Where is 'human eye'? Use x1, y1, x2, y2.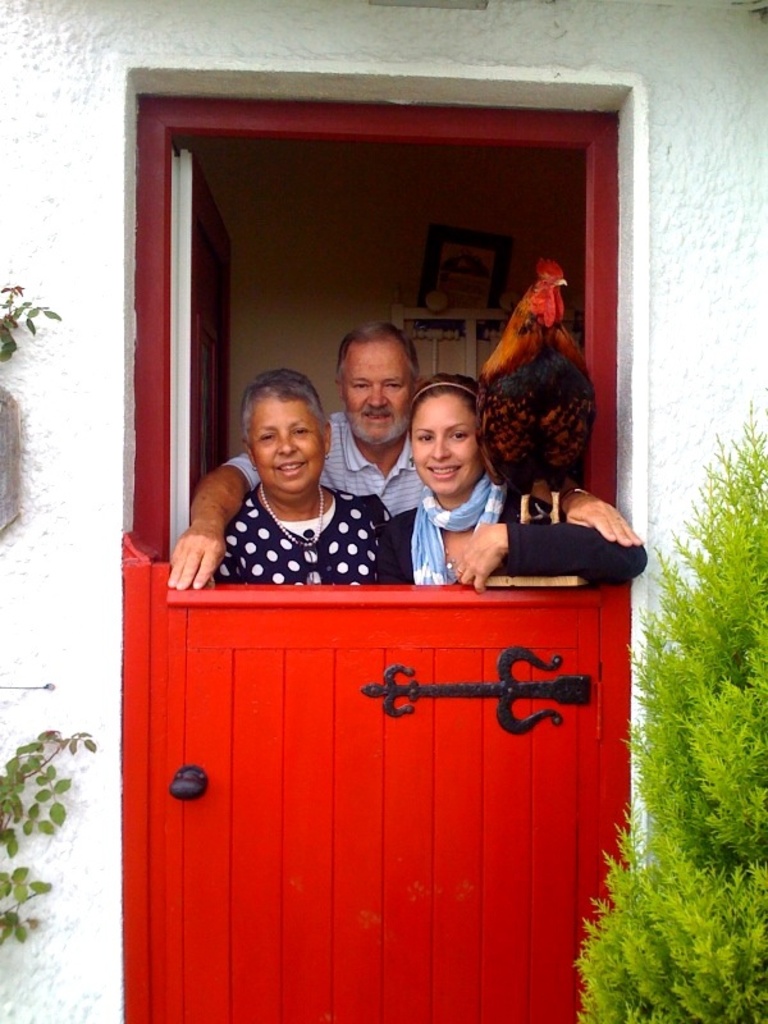
452, 428, 463, 438.
